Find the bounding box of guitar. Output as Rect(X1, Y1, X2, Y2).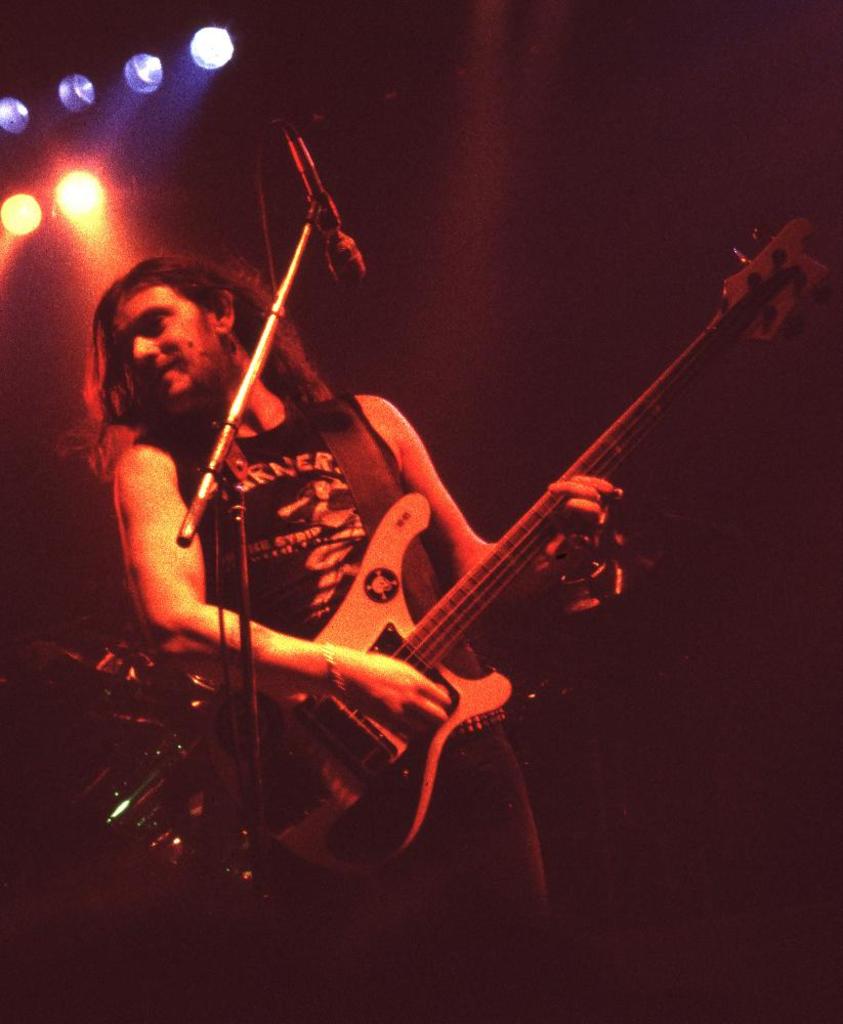
Rect(196, 209, 837, 880).
